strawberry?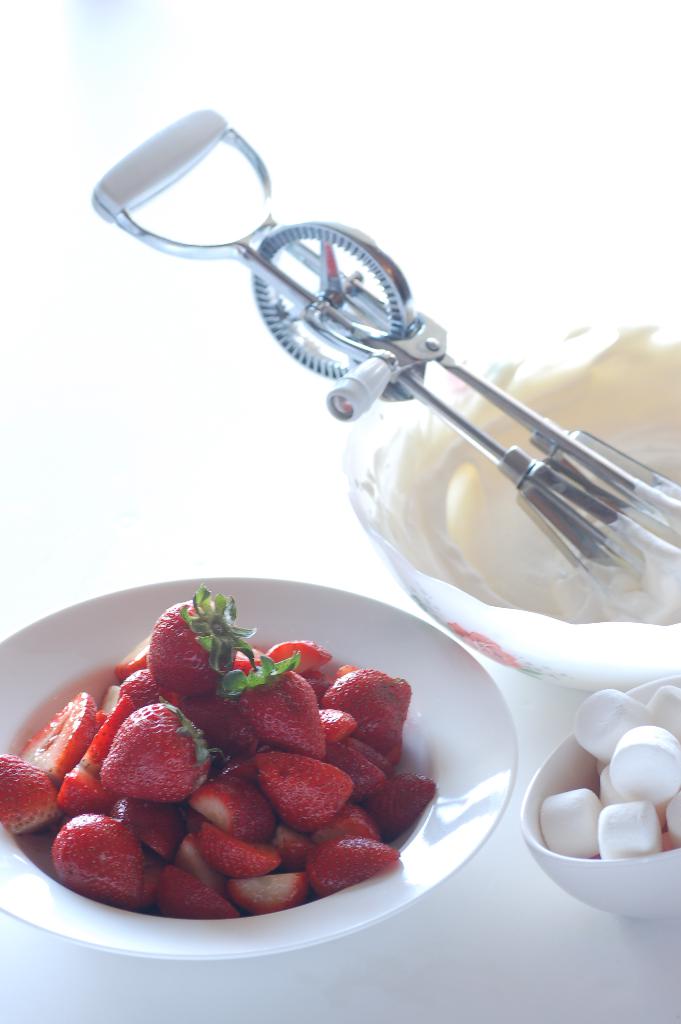
crop(134, 586, 227, 696)
